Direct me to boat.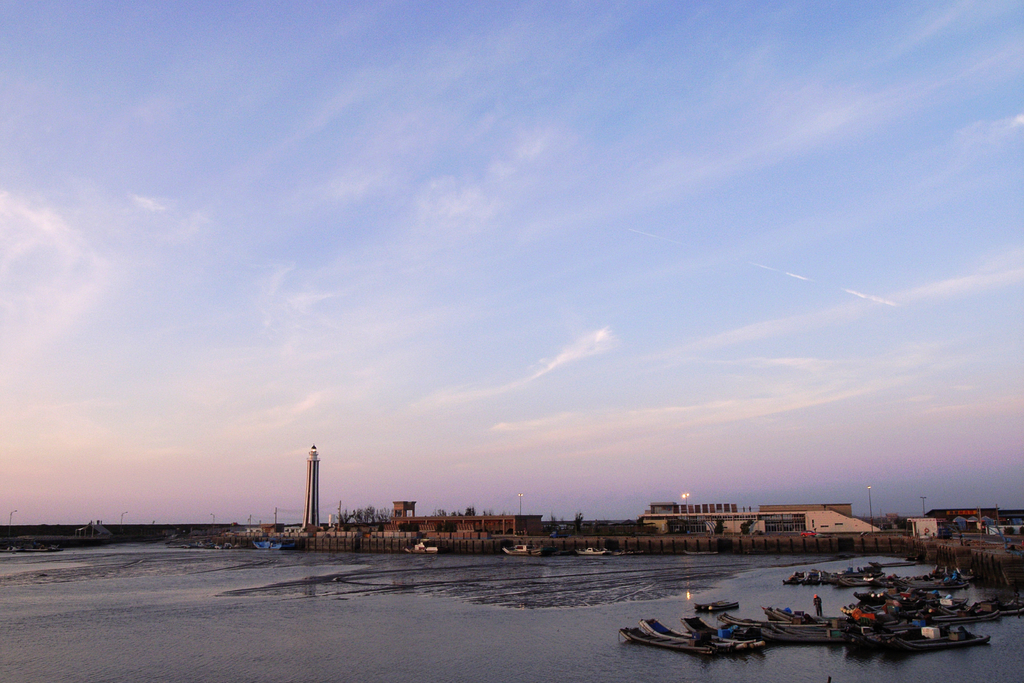
Direction: 685:550:720:557.
